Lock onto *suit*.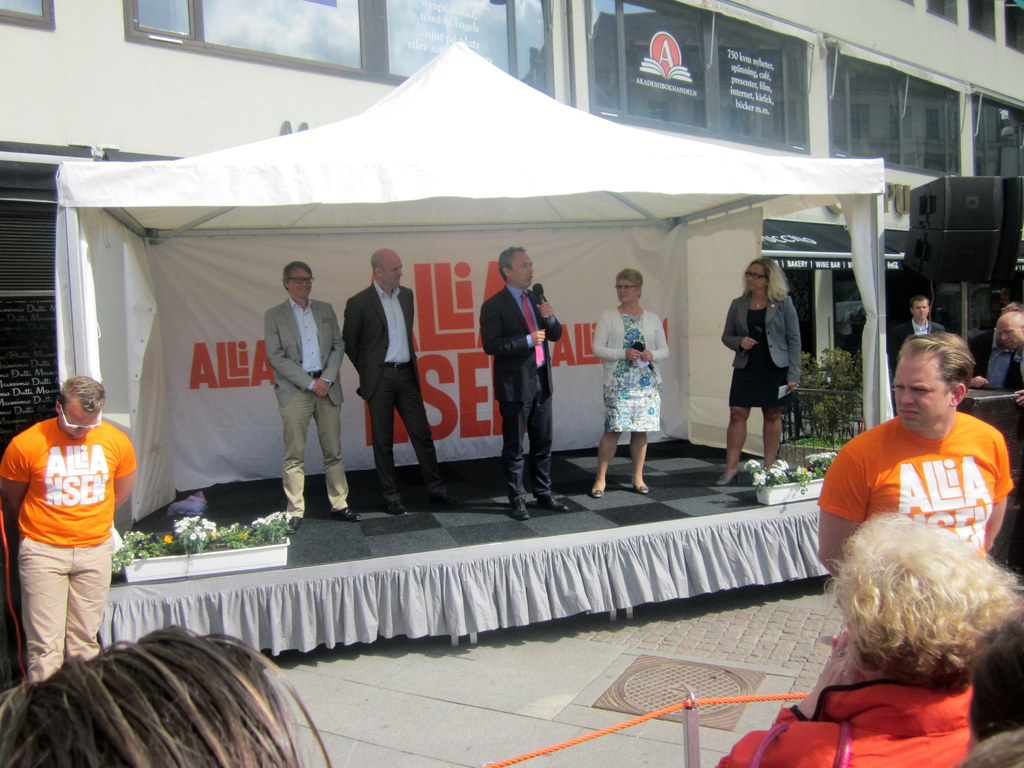
Locked: bbox(716, 287, 803, 414).
